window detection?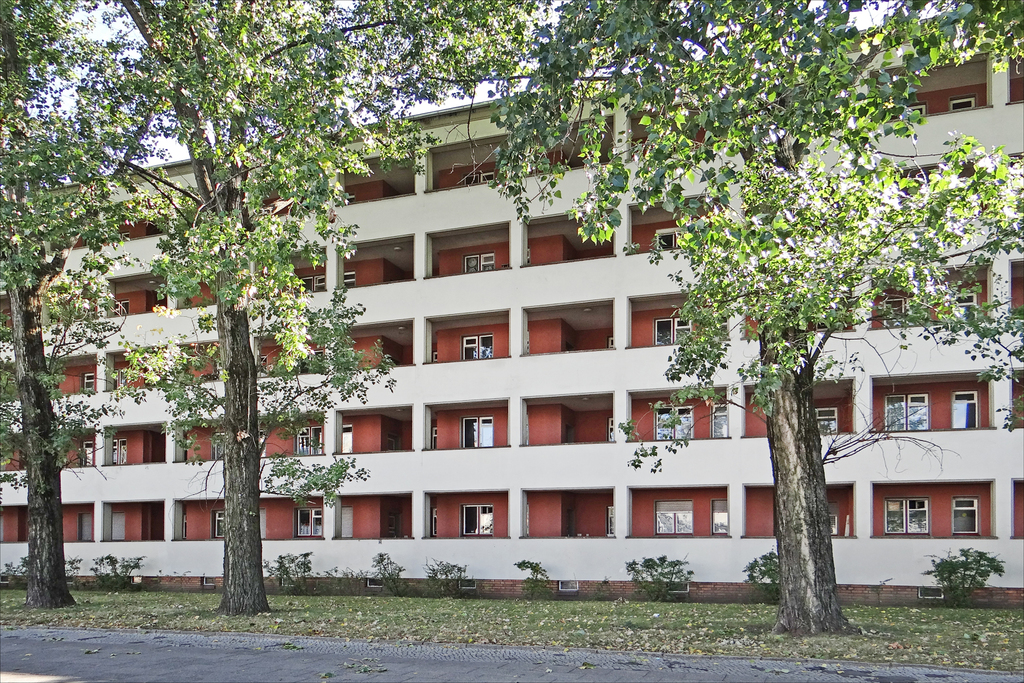
region(315, 277, 324, 290)
